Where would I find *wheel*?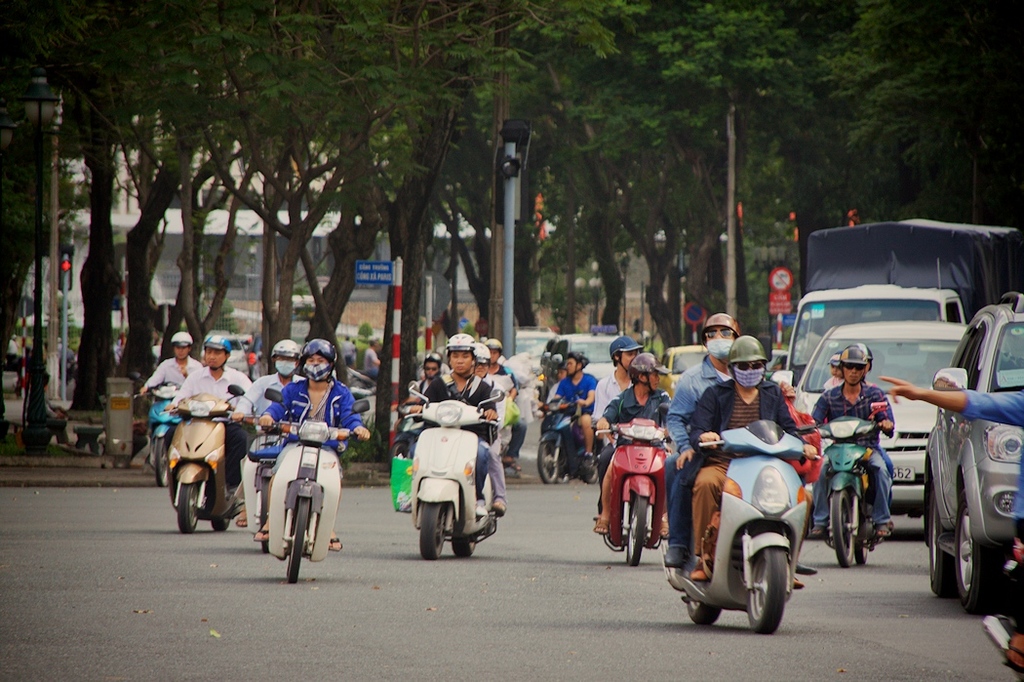
At box=[626, 496, 648, 567].
